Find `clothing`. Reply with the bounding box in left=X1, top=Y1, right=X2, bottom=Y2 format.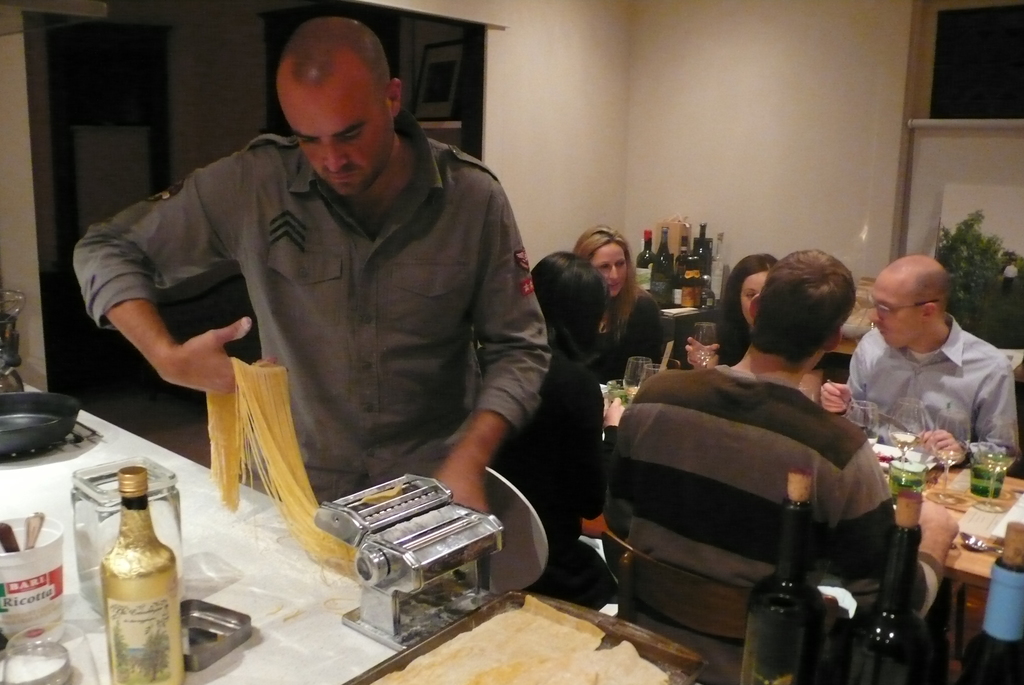
left=845, top=307, right=1023, bottom=487.
